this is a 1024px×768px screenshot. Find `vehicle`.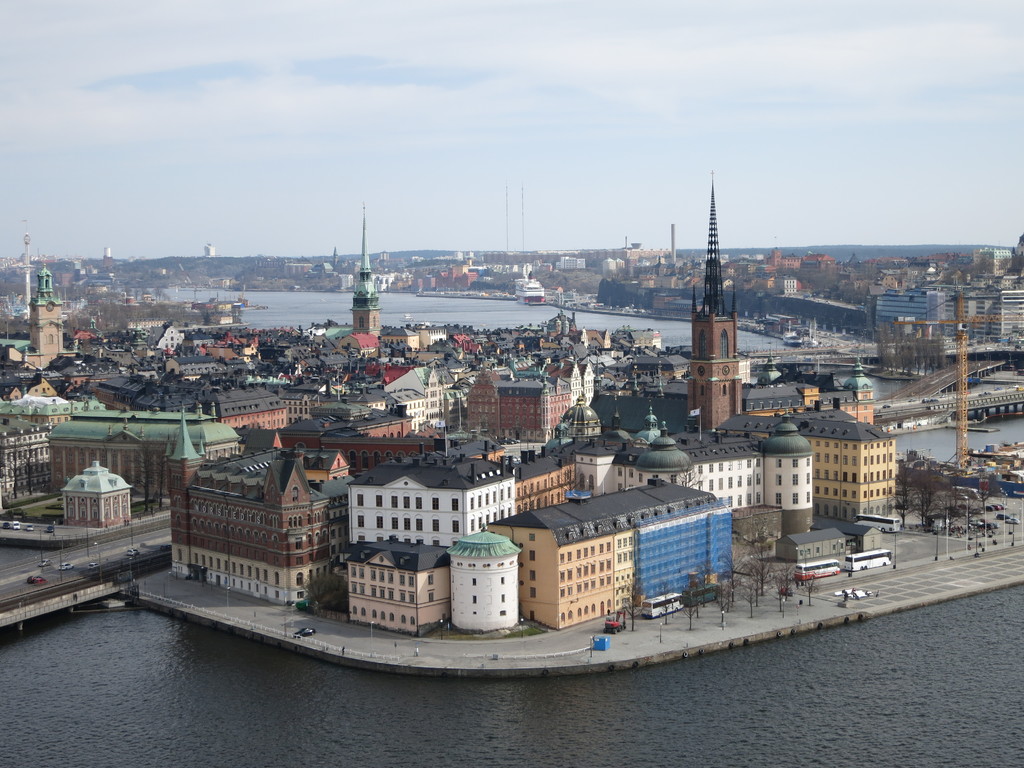
Bounding box: 57,561,74,570.
